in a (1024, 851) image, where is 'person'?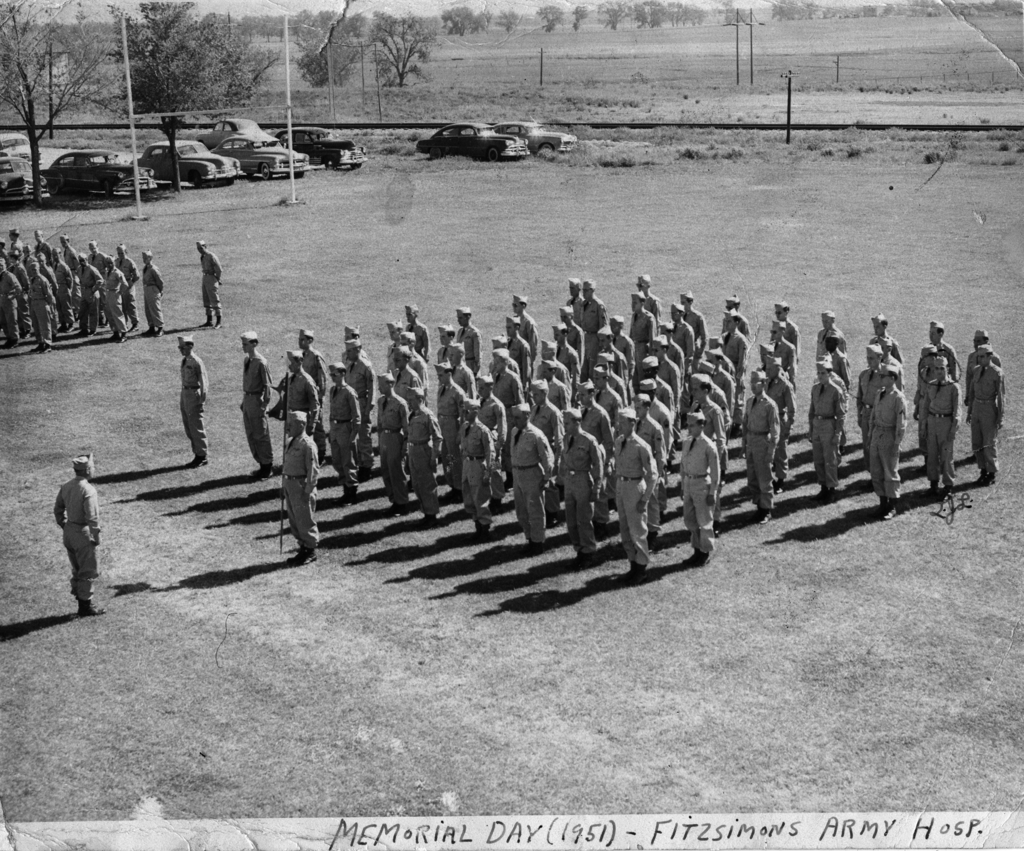
bbox=[488, 351, 522, 430].
